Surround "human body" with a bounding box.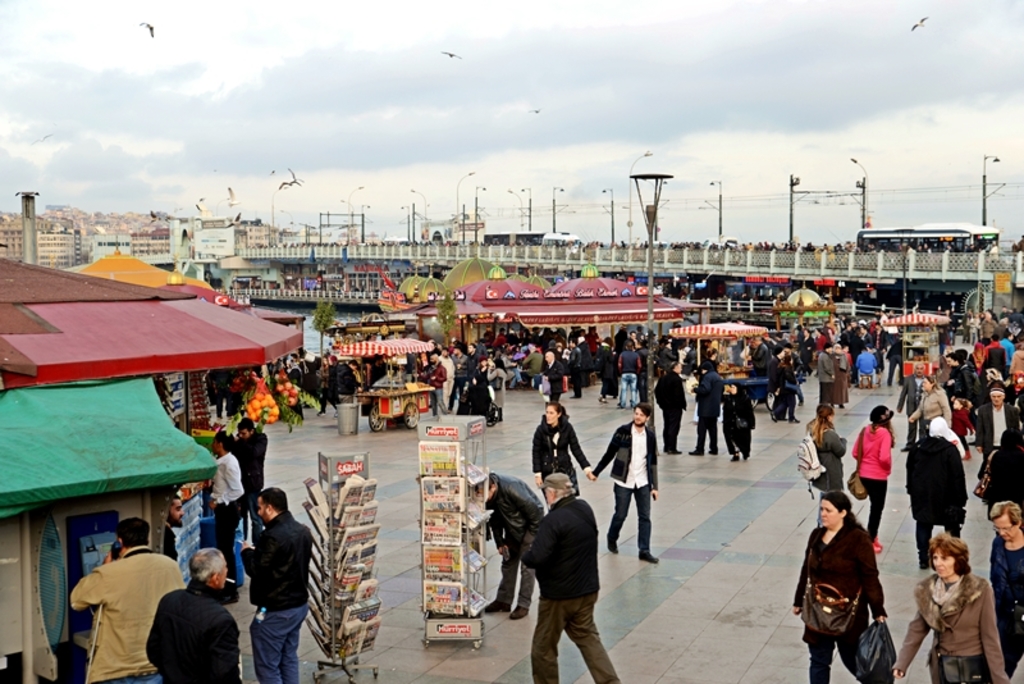
detection(808, 492, 909, 675).
